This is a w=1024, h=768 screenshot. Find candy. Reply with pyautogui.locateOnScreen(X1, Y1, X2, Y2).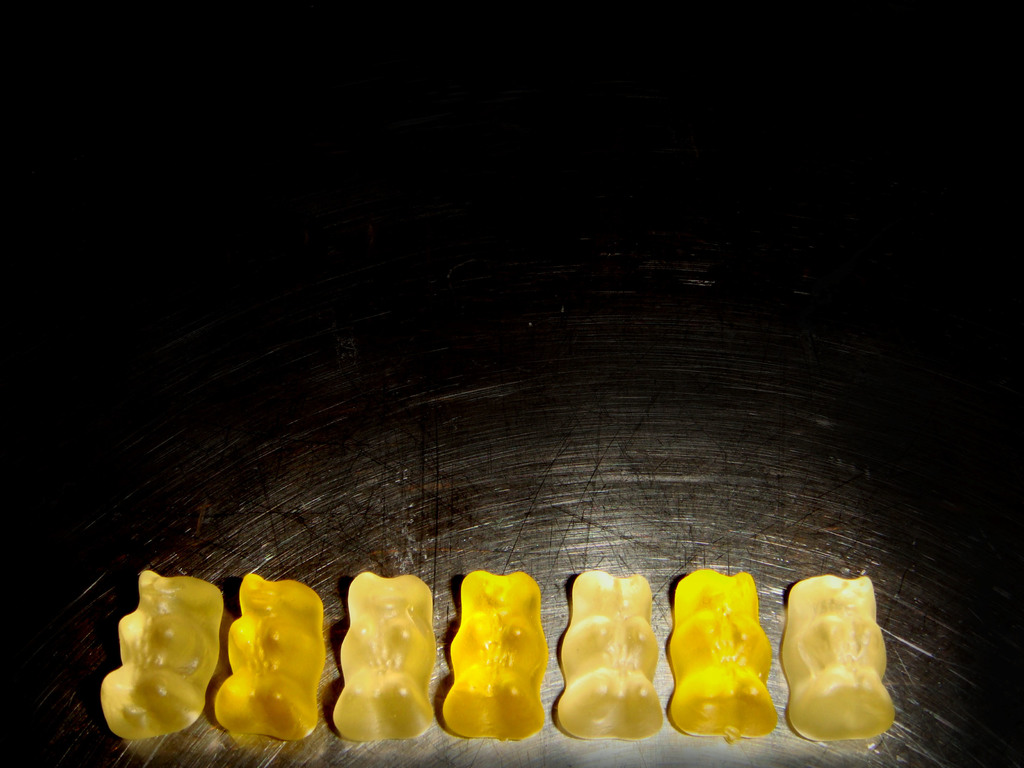
pyautogui.locateOnScreen(780, 573, 895, 740).
